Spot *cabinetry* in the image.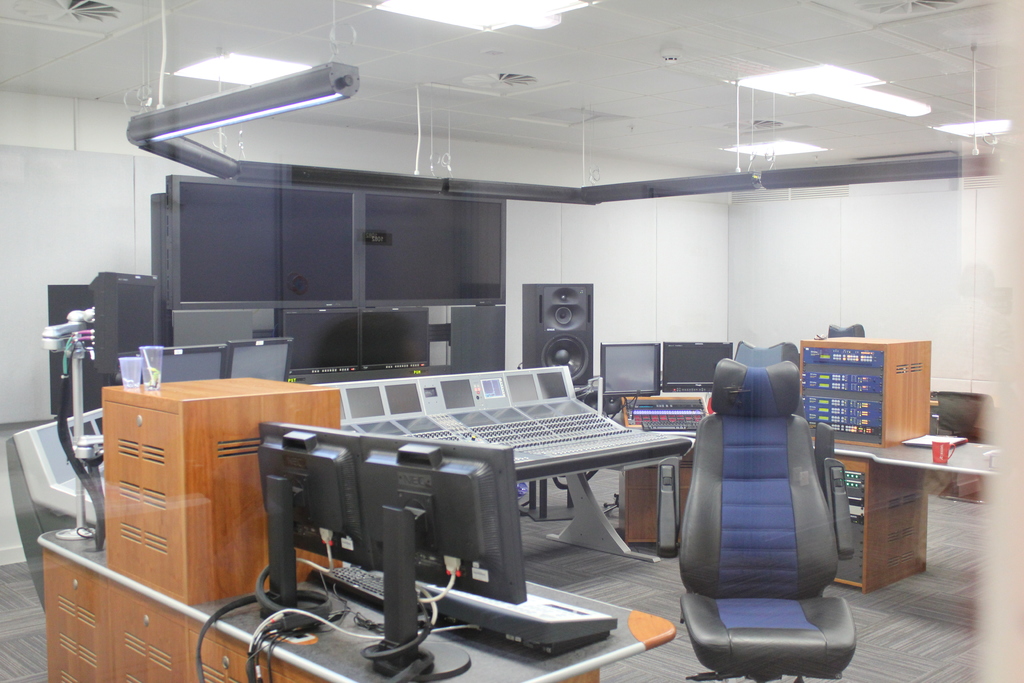
*cabinetry* found at 174,186,360,308.
